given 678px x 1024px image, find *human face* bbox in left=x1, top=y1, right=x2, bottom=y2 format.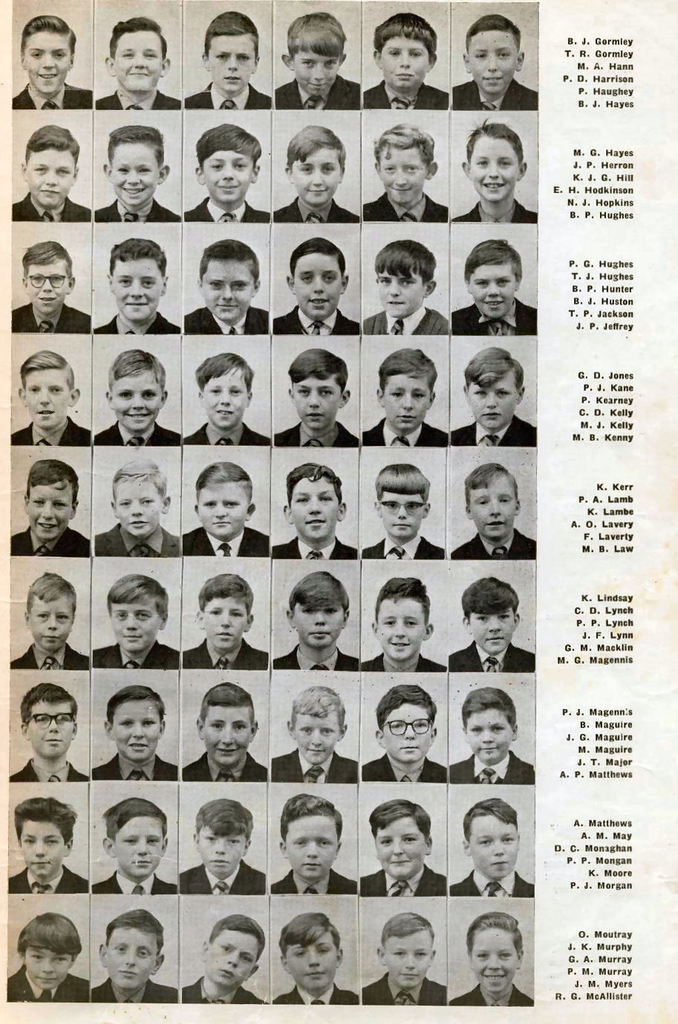
left=385, top=933, right=431, bottom=985.
